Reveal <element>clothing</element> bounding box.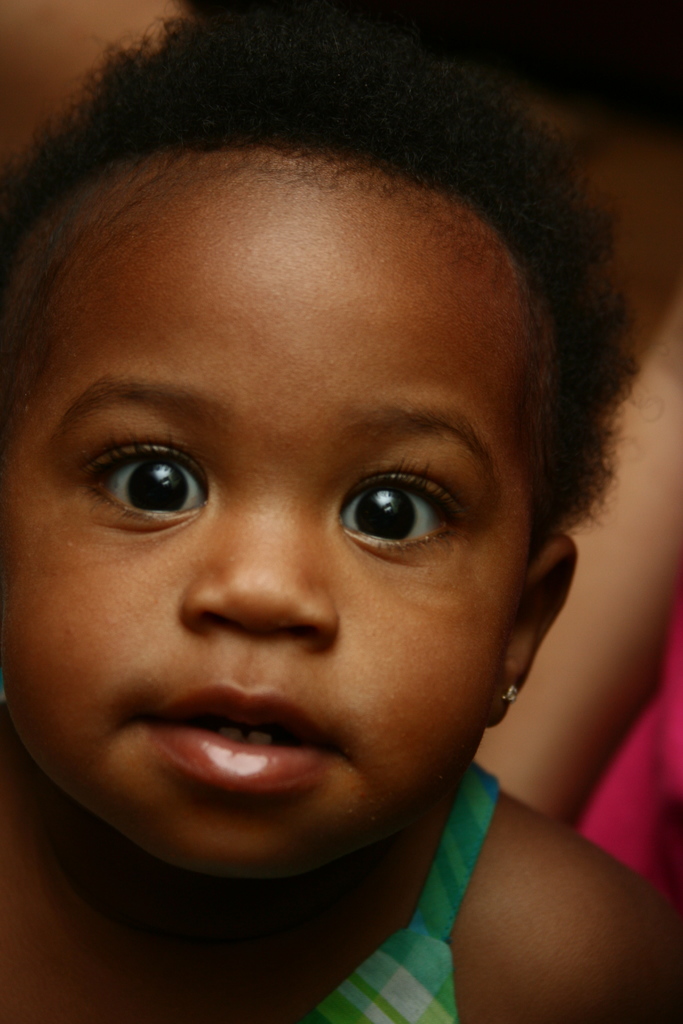
Revealed: (284,460,595,1023).
